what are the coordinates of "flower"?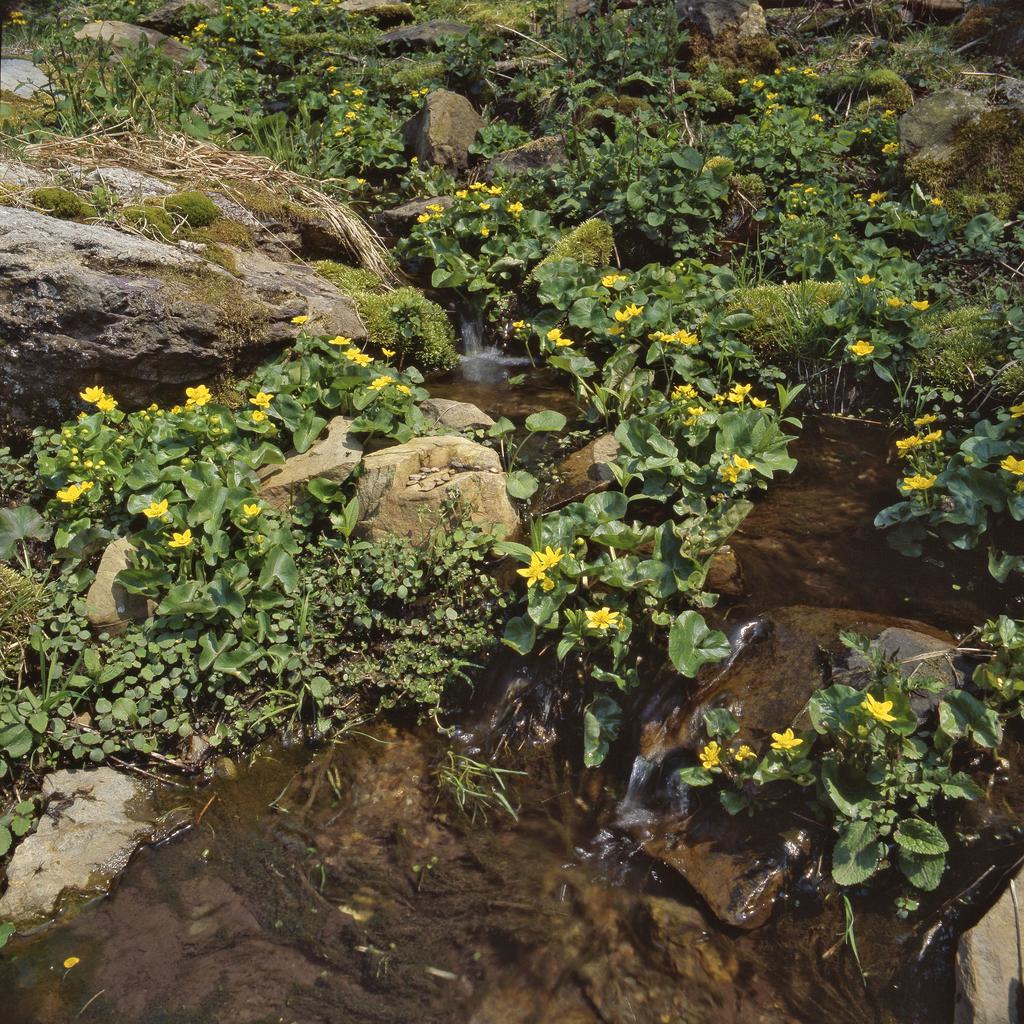
select_region(899, 435, 917, 451).
